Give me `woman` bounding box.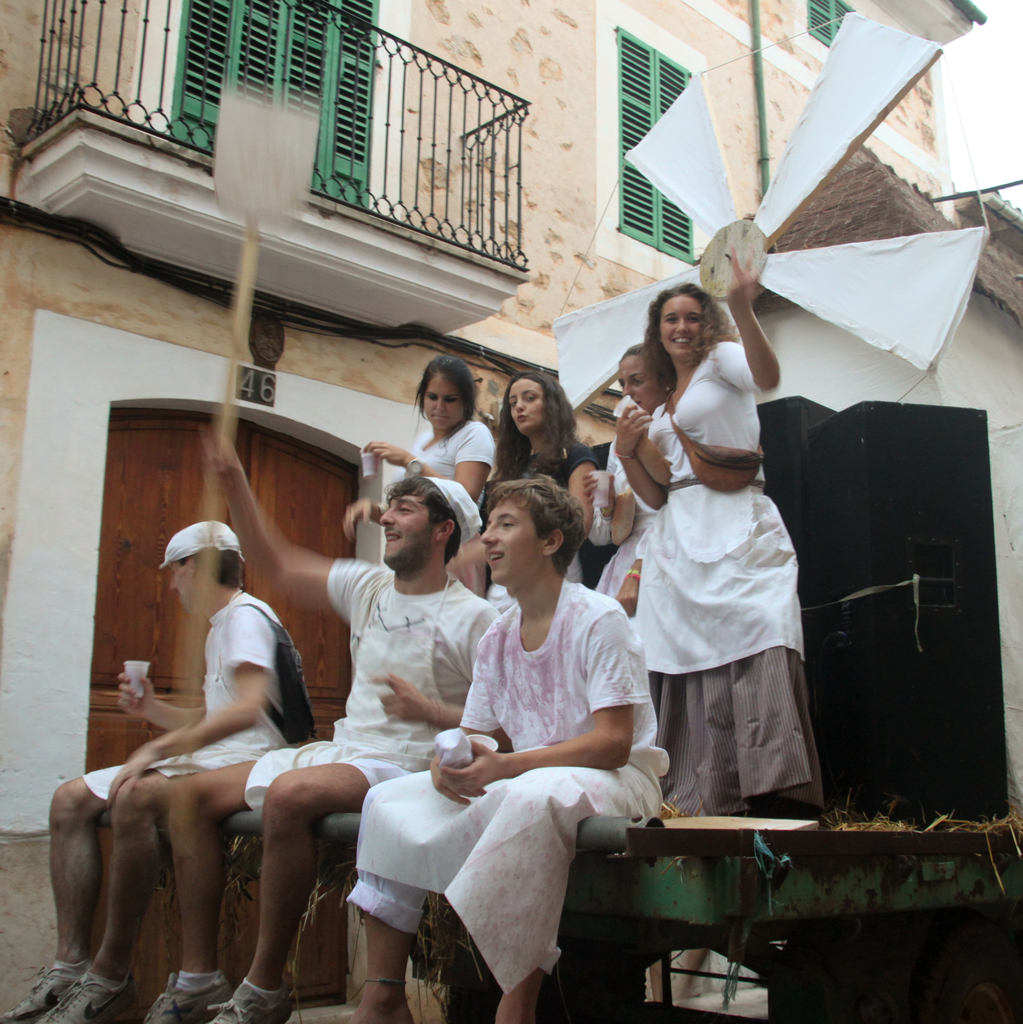
locate(343, 340, 516, 593).
